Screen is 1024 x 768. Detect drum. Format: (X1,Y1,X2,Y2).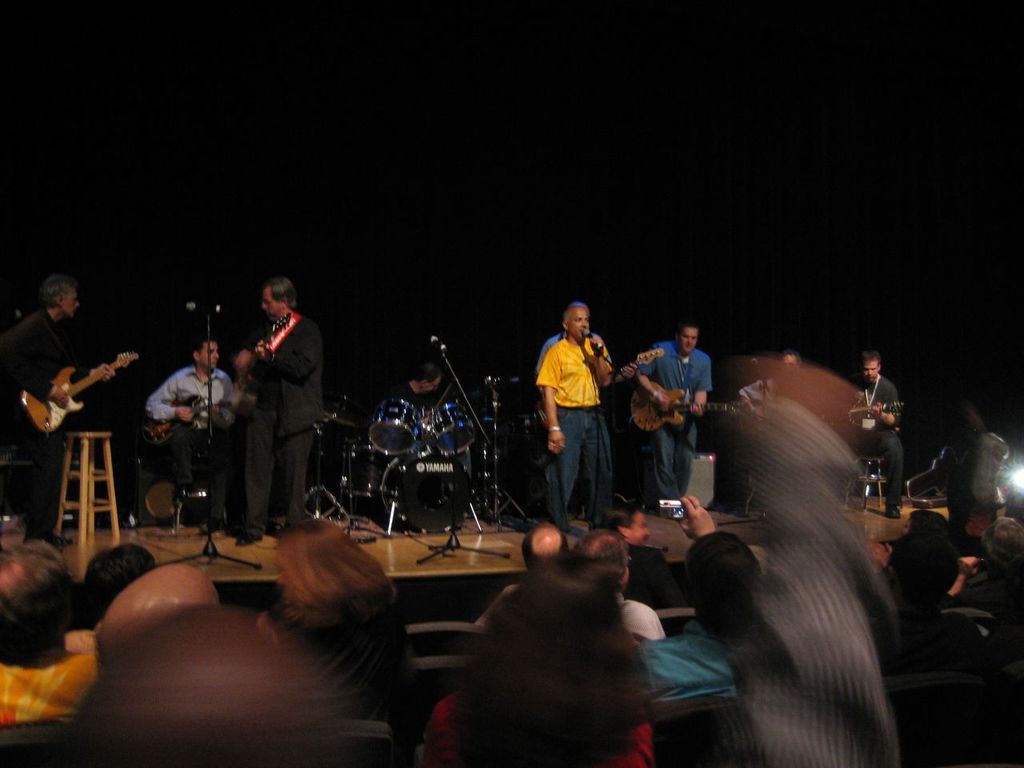
(295,331,514,542).
